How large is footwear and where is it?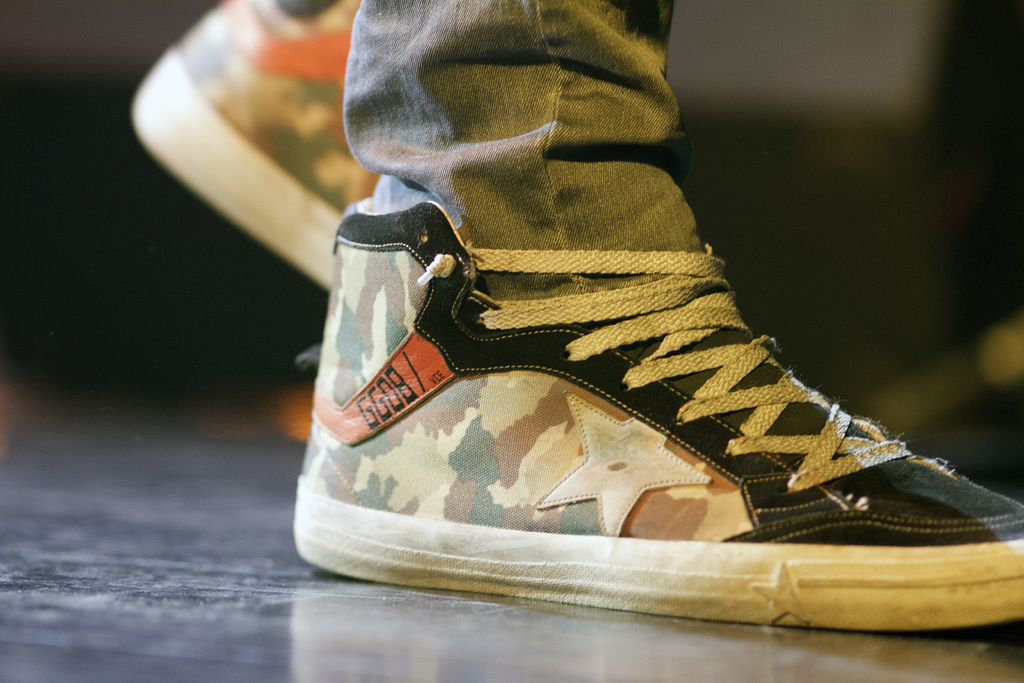
Bounding box: [130, 0, 378, 289].
